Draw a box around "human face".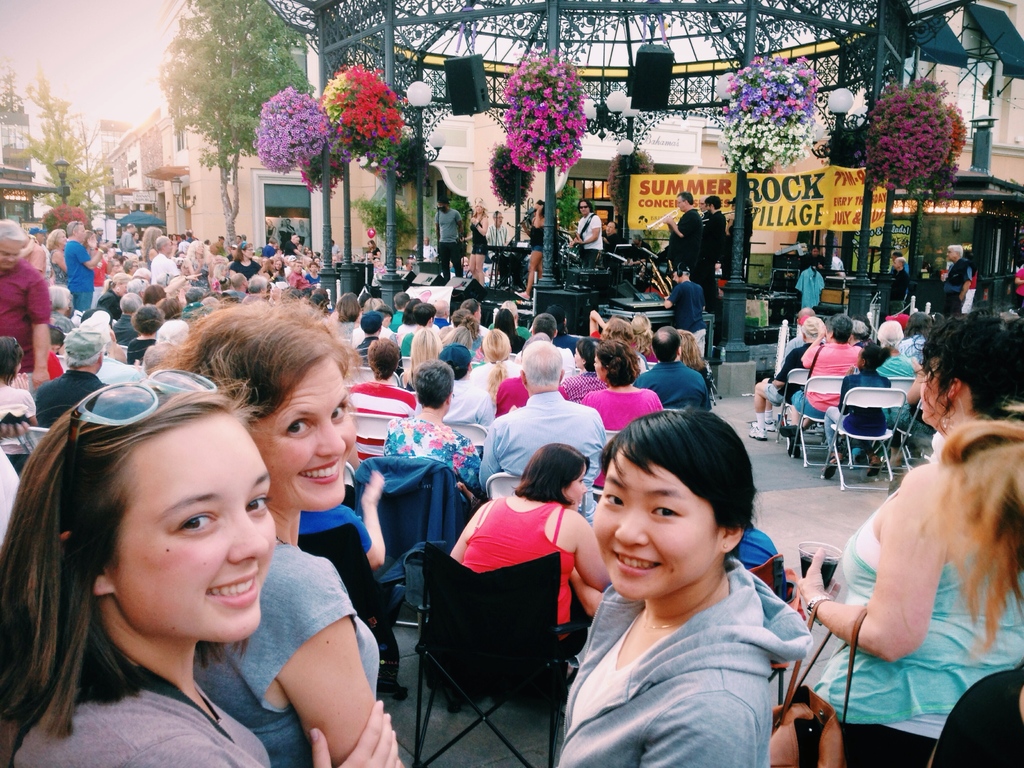
rect(267, 366, 355, 501).
